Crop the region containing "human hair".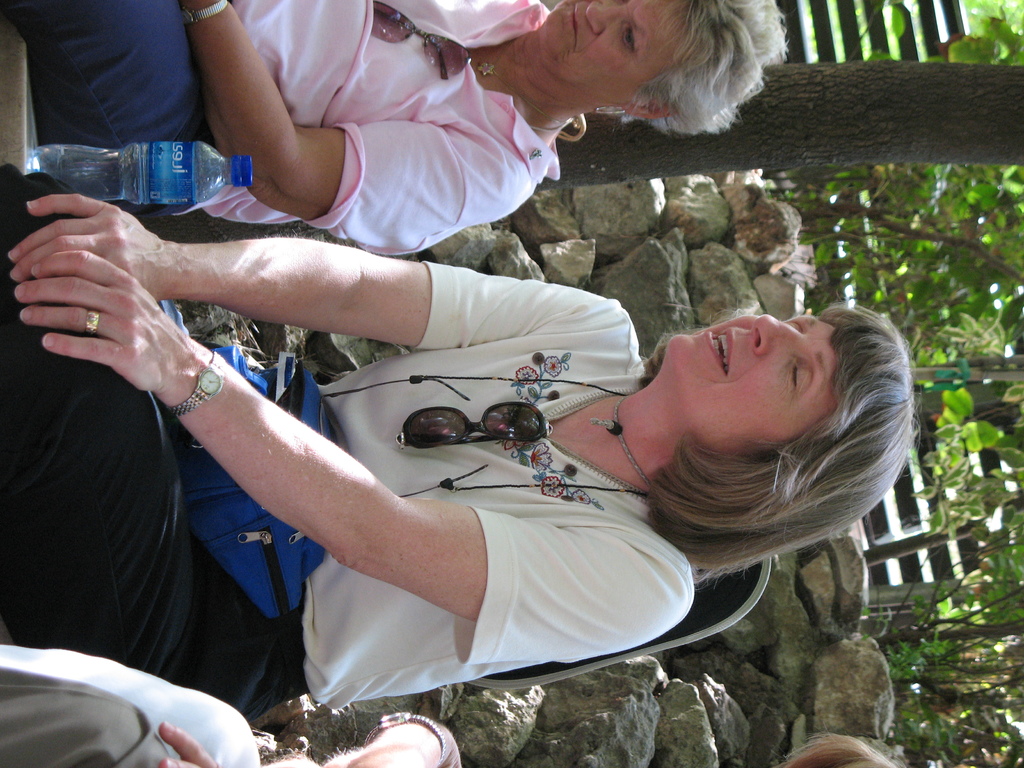
Crop region: crop(660, 0, 789, 136).
